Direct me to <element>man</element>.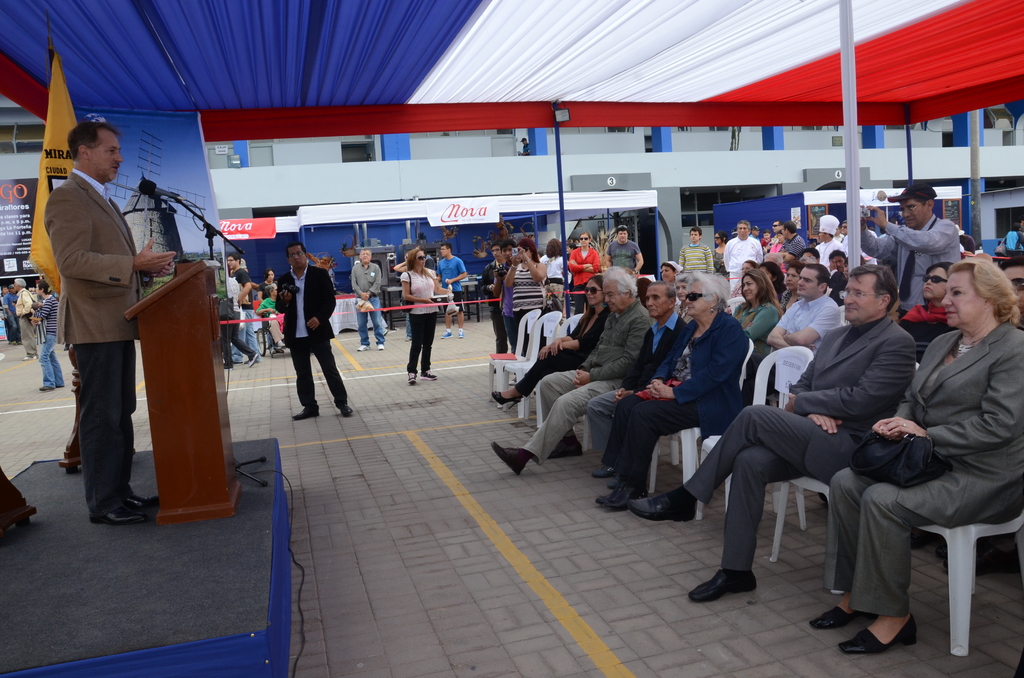
Direction: [496,267,650,476].
